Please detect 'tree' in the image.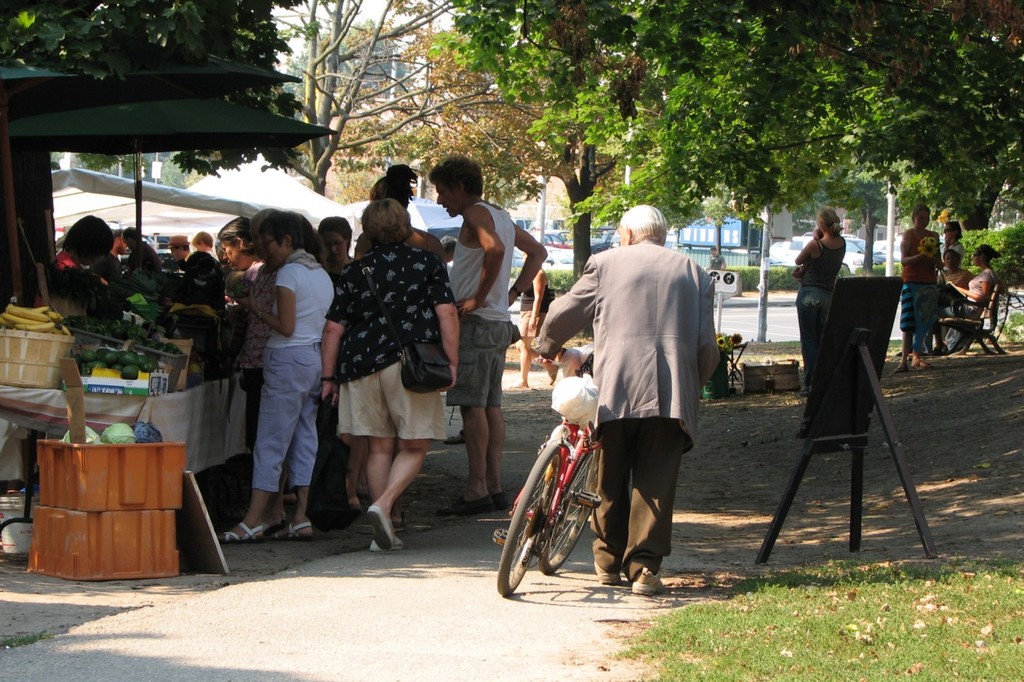
pyautogui.locateOnScreen(451, 0, 1023, 234).
